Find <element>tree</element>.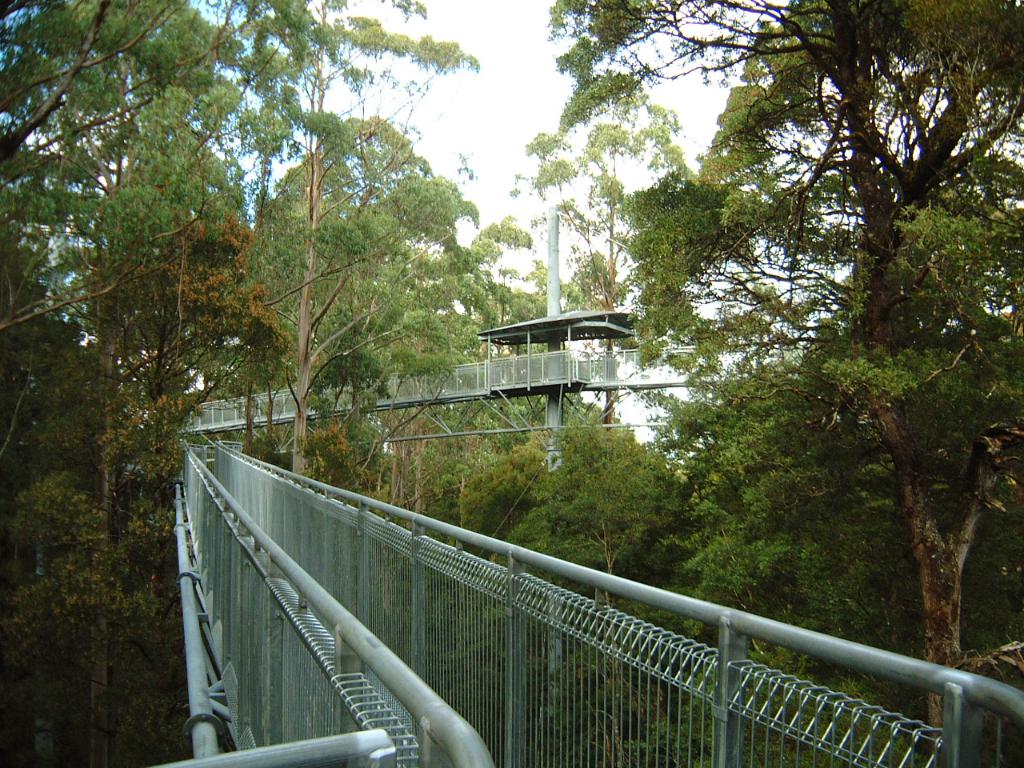
locate(418, 403, 554, 545).
